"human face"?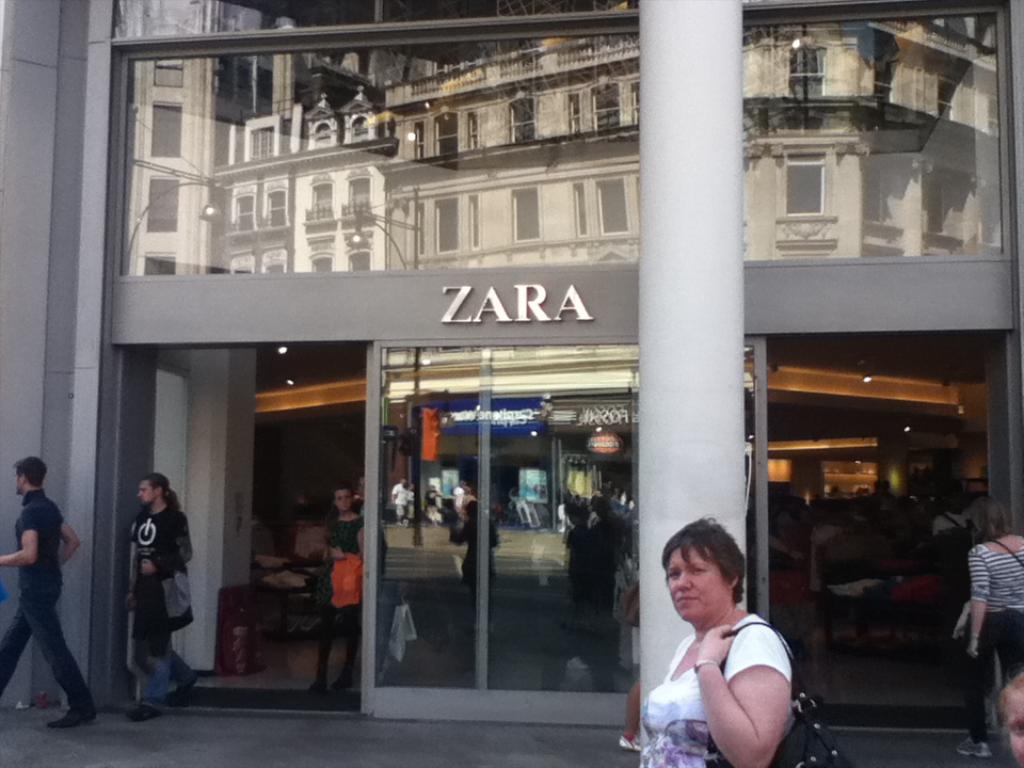
(left=134, top=476, right=155, bottom=508)
